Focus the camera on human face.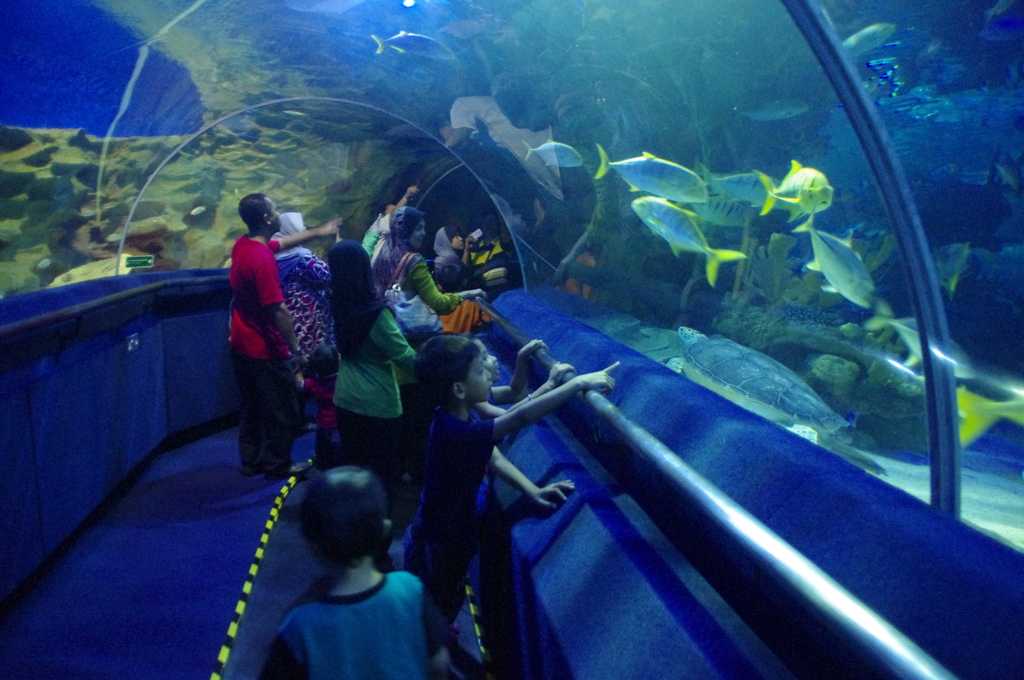
Focus region: (266,198,281,233).
